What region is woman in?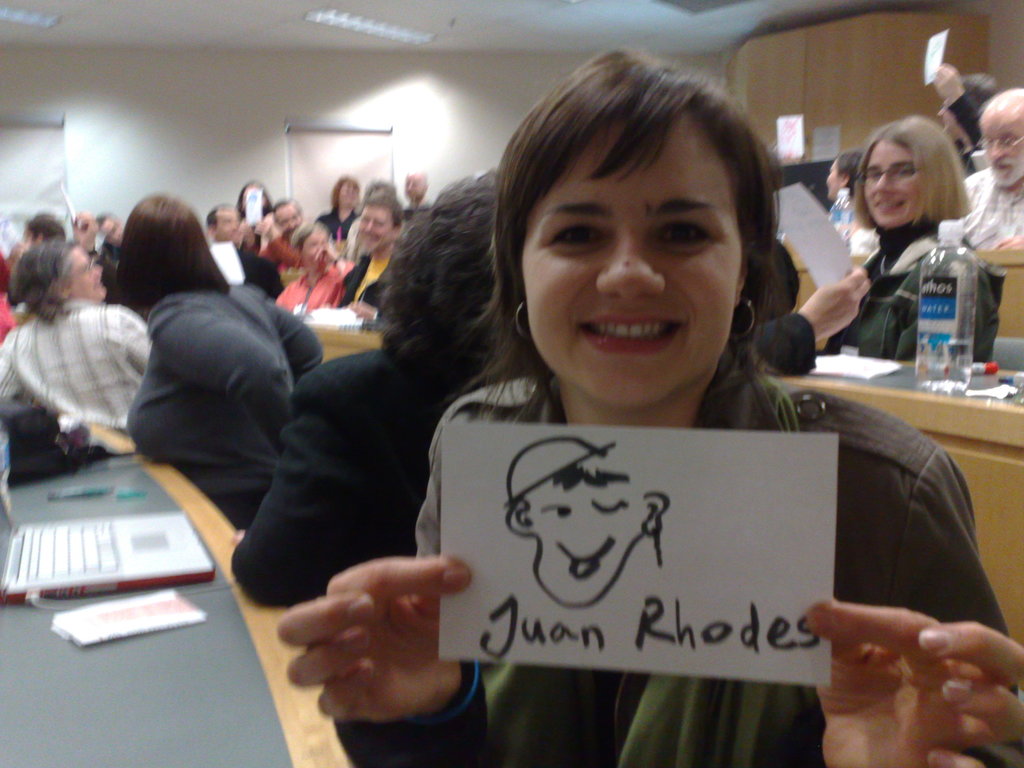
235/181/276/273.
